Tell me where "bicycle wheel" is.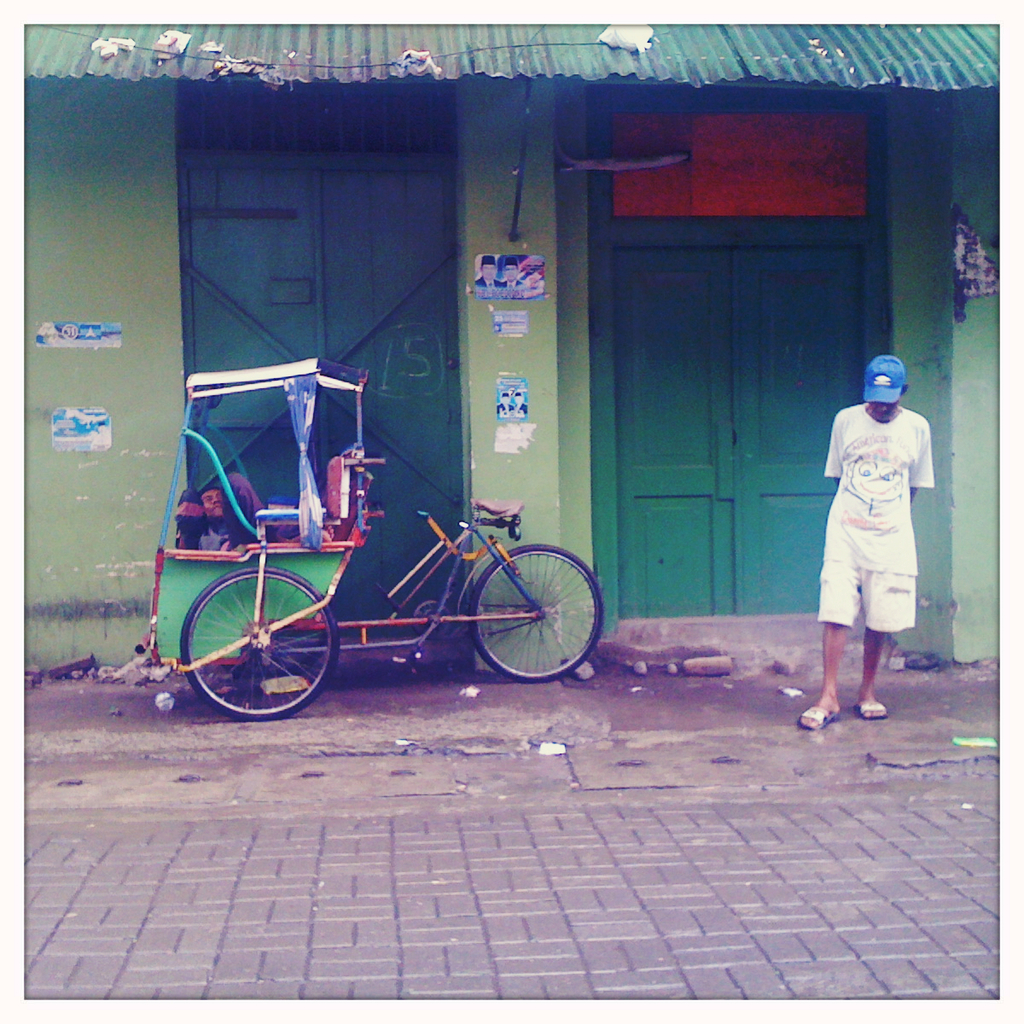
"bicycle wheel" is at 468, 550, 585, 677.
